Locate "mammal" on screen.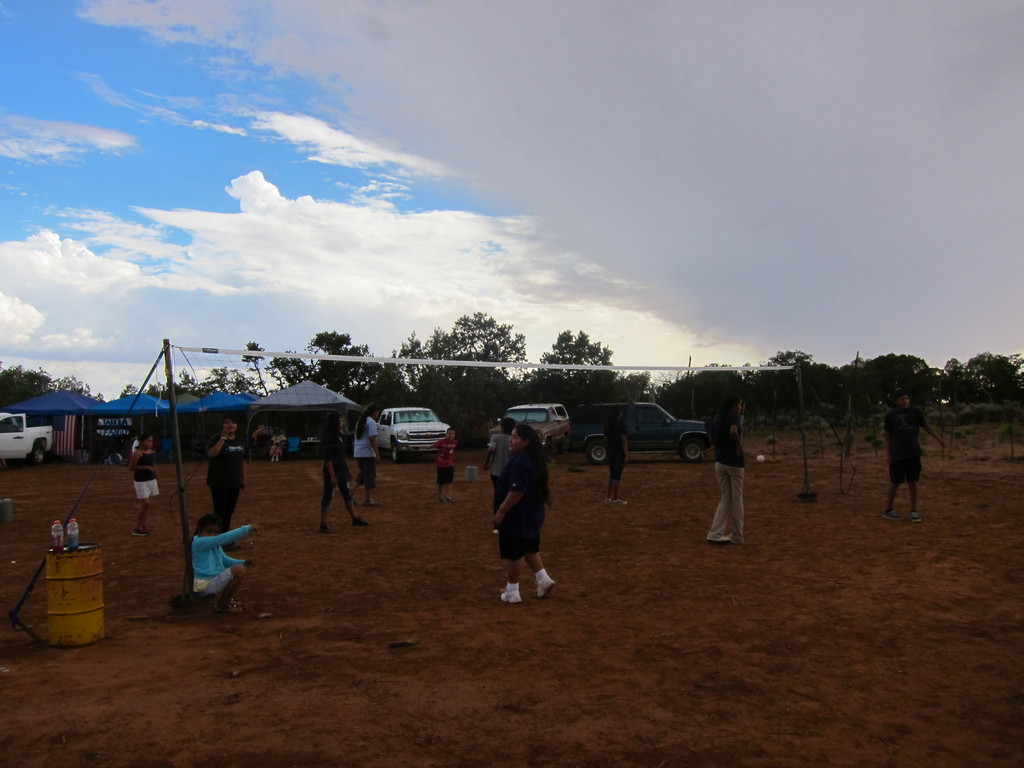
On screen at (319,413,369,532).
